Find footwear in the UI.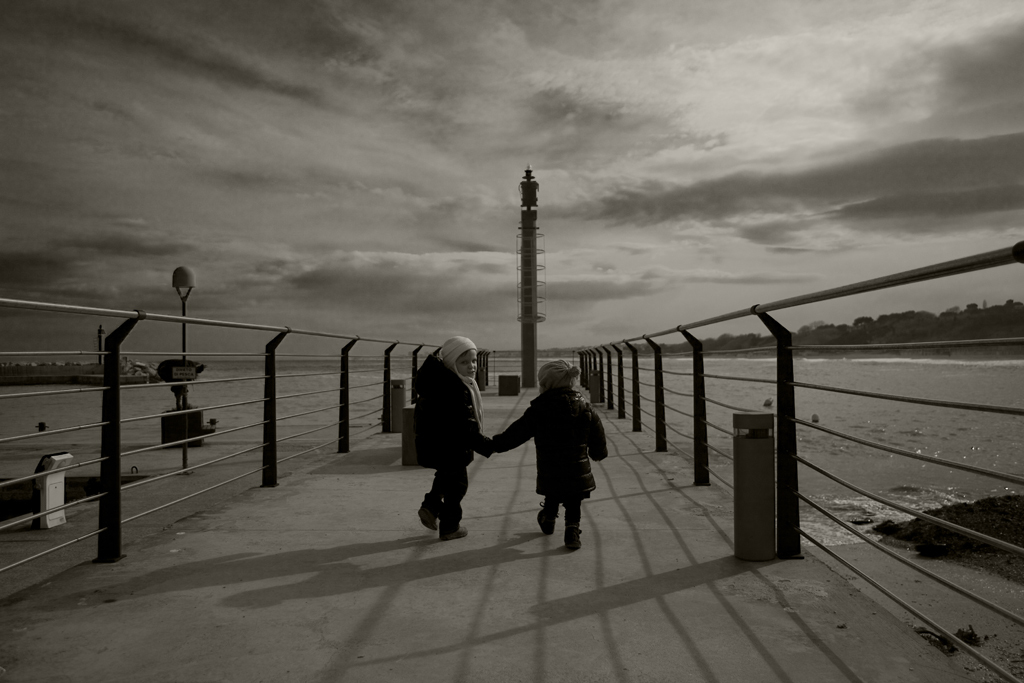
UI element at {"x1": 563, "y1": 528, "x2": 578, "y2": 549}.
